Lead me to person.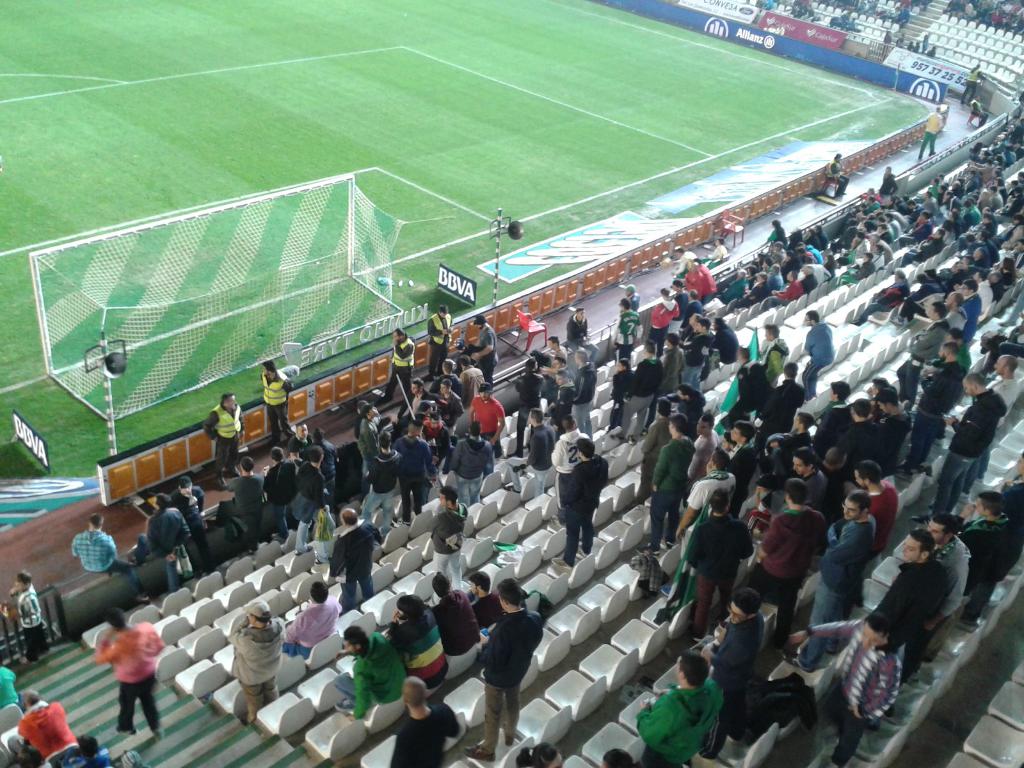
Lead to {"x1": 428, "y1": 484, "x2": 465, "y2": 600}.
